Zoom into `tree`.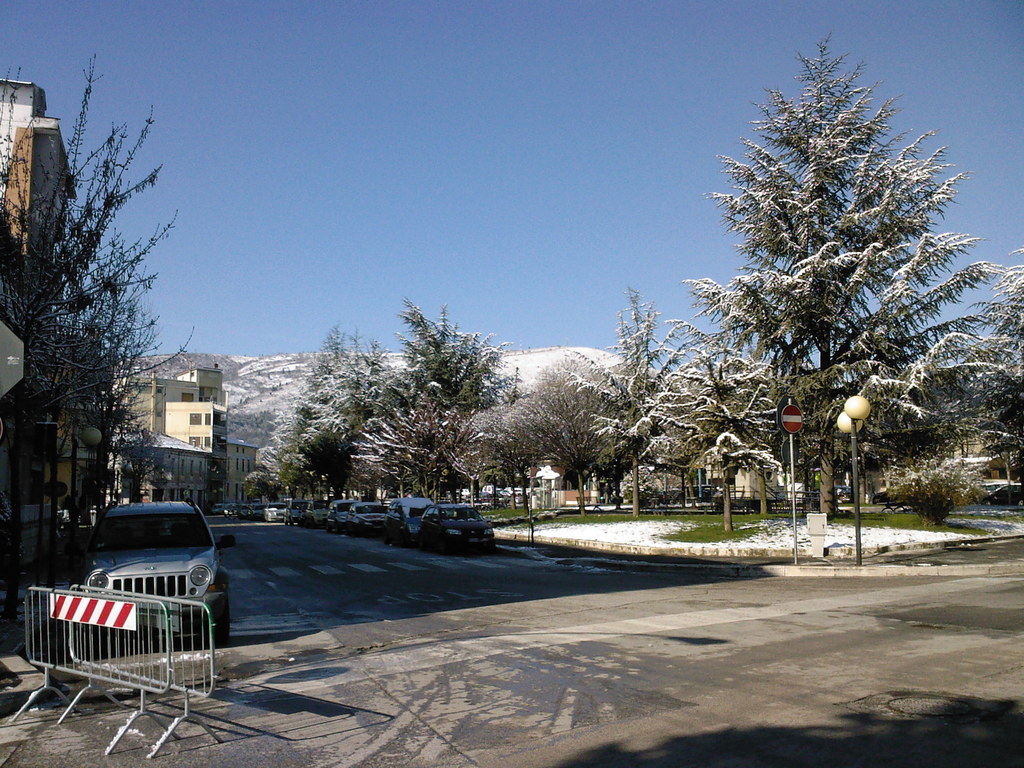
Zoom target: (659,58,986,540).
